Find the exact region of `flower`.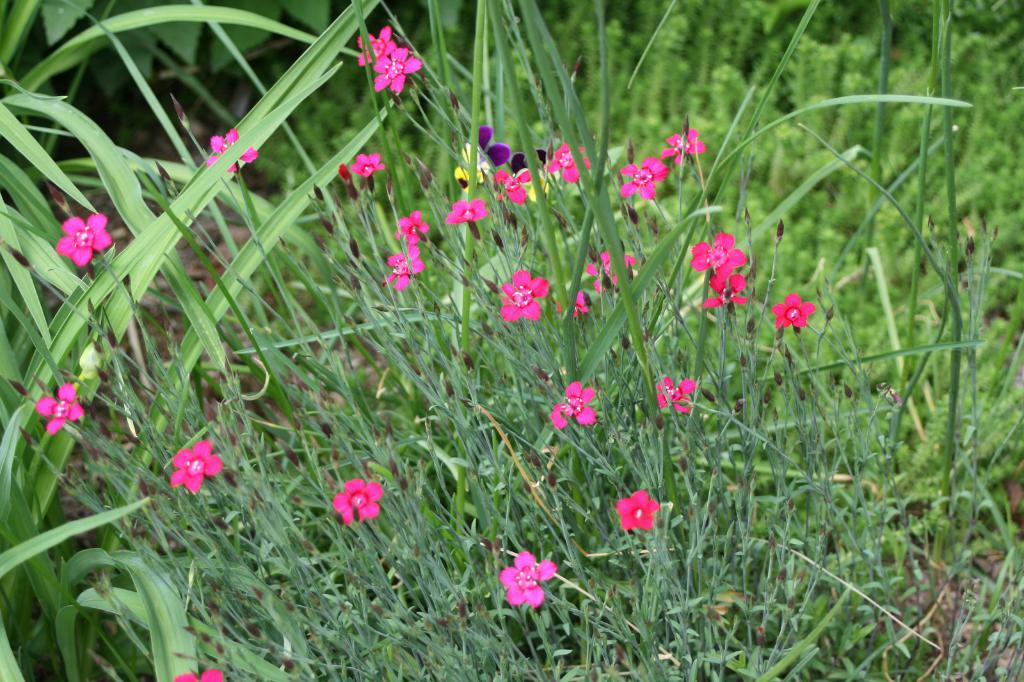
Exact region: <bbox>590, 249, 643, 292</bbox>.
